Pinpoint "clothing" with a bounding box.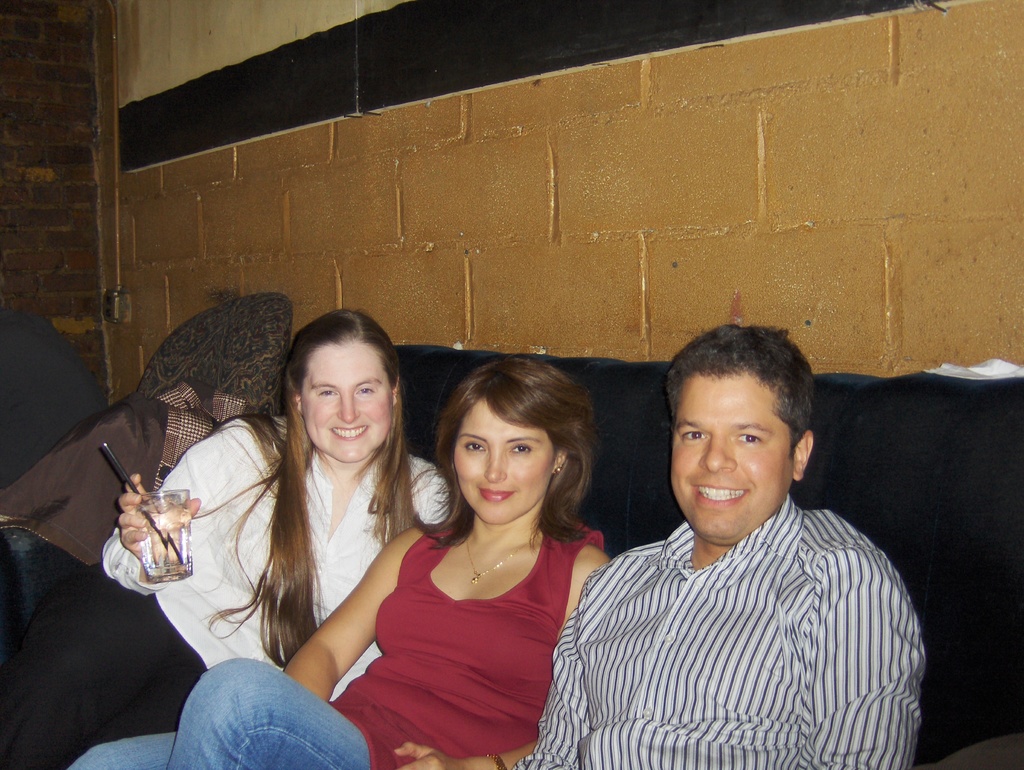
(120,414,456,706).
